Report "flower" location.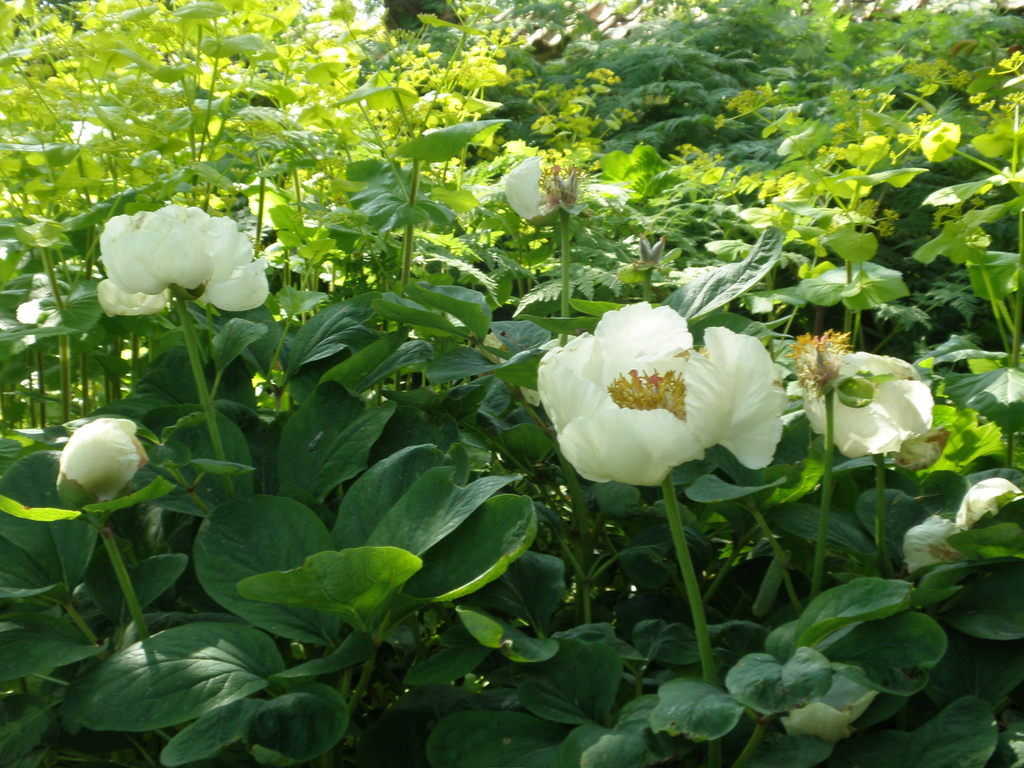
Report: box=[535, 296, 776, 481].
